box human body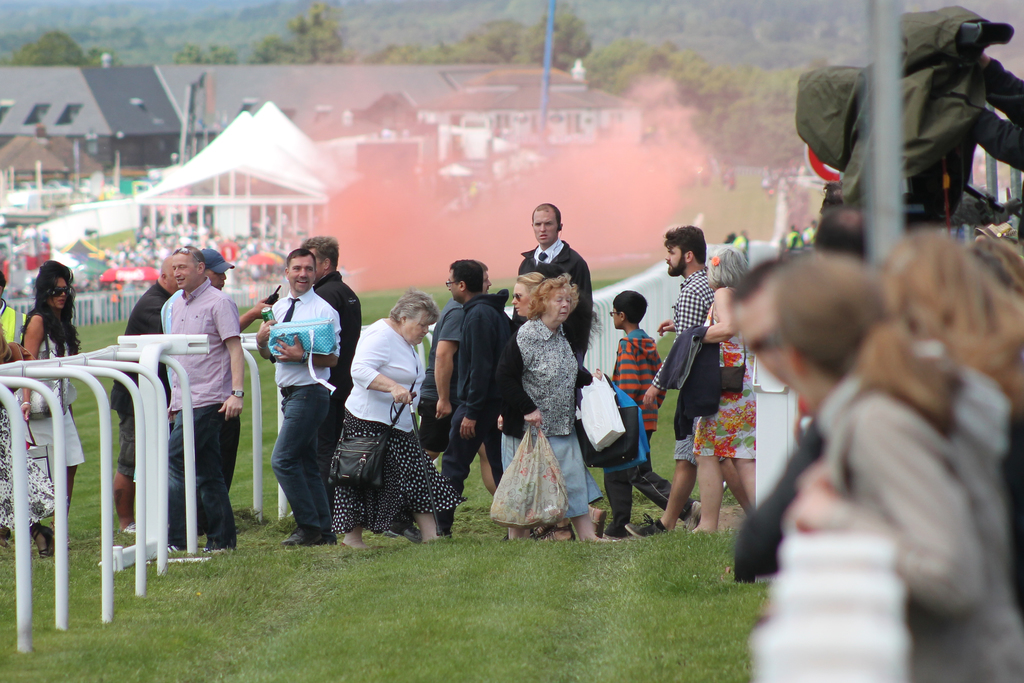
<region>330, 291, 463, 546</region>
